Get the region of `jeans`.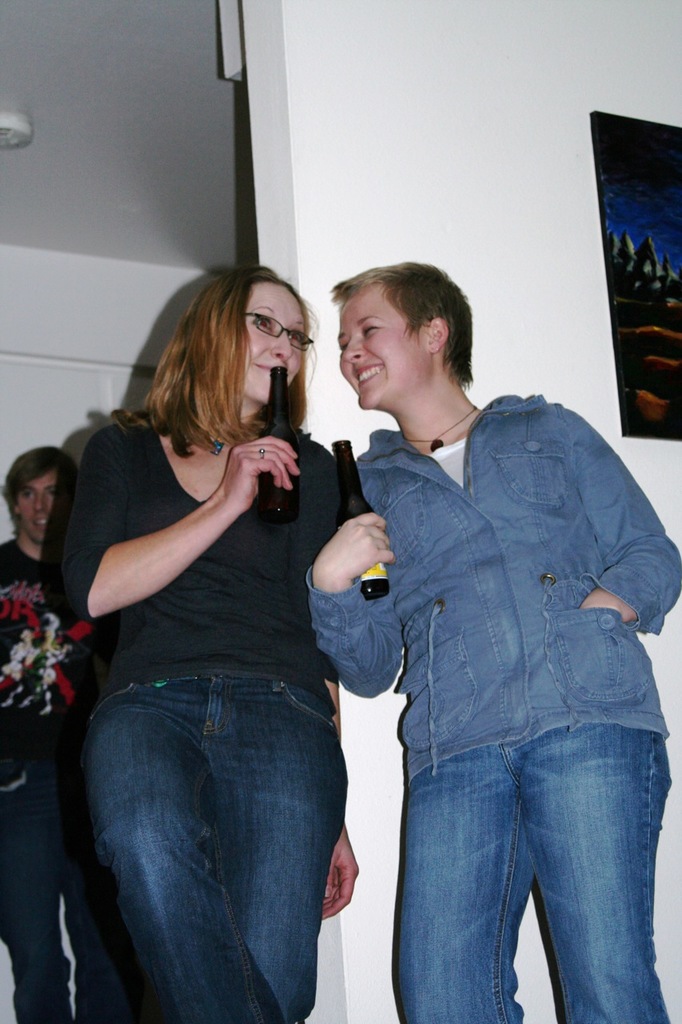
Rect(67, 678, 347, 1023).
